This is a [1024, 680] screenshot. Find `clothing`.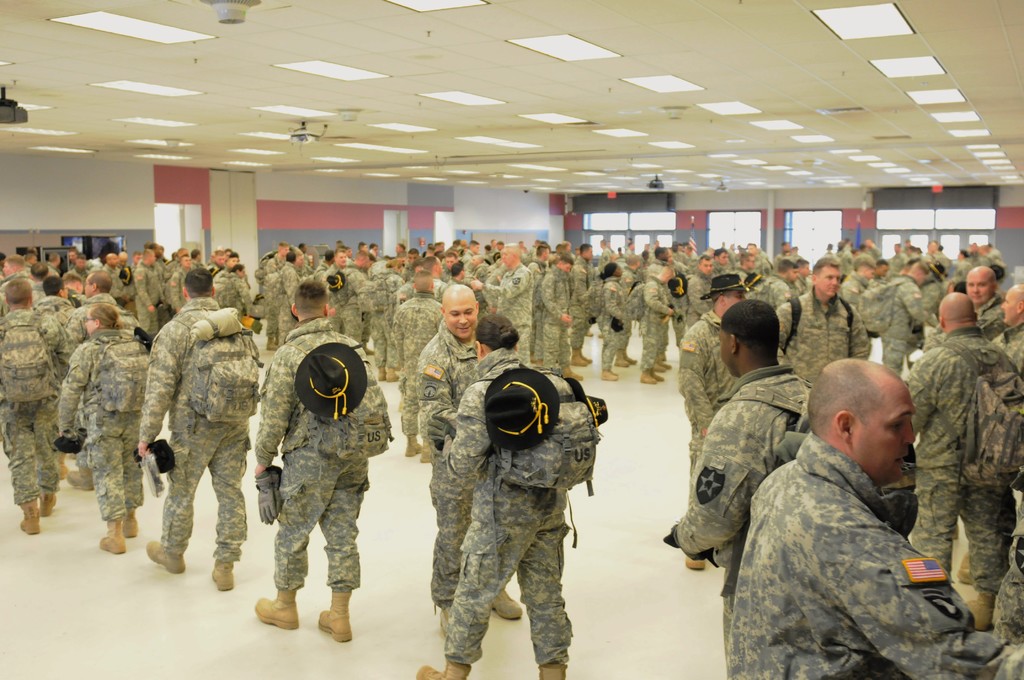
Bounding box: [left=674, top=370, right=811, bottom=624].
